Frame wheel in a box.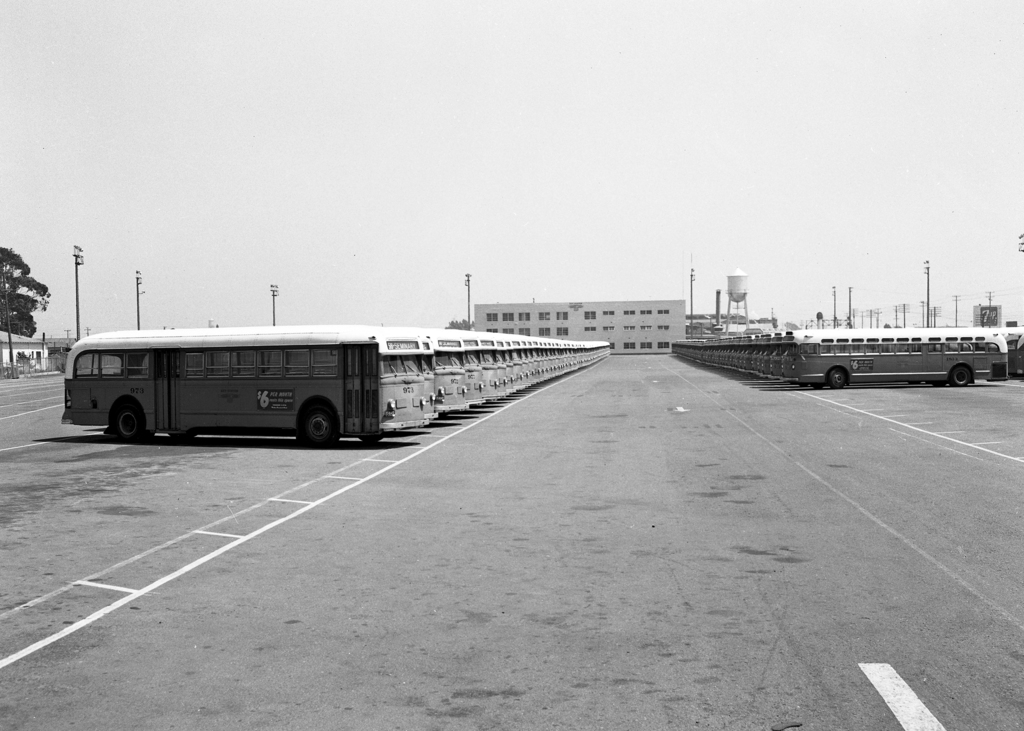
<bbox>110, 399, 149, 447</bbox>.
